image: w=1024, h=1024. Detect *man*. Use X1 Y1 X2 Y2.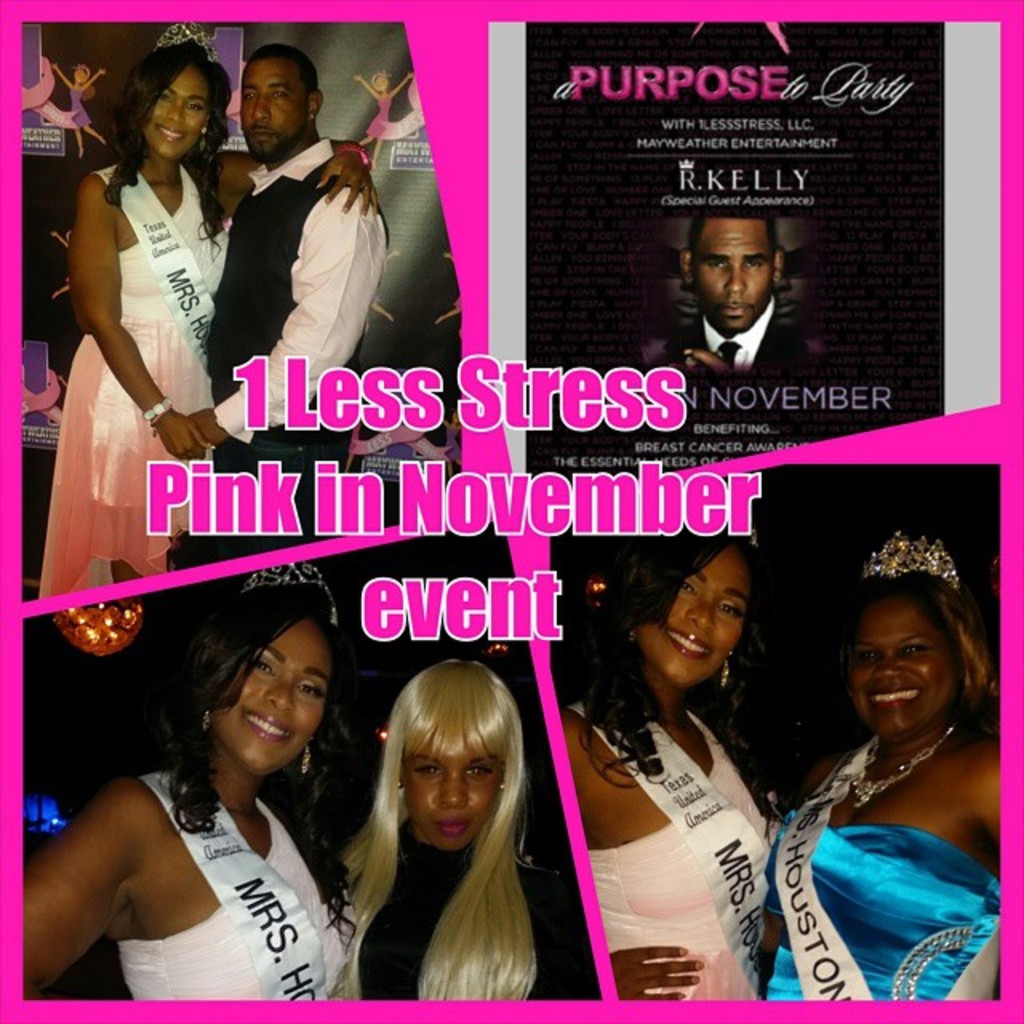
187 40 389 568.
